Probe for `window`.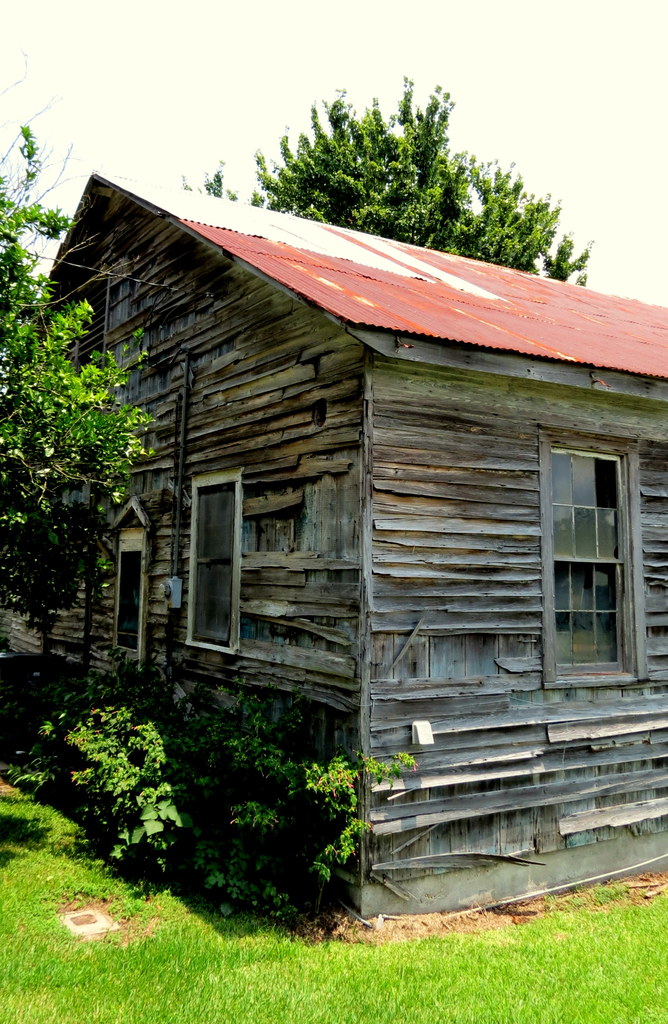
Probe result: bbox(112, 539, 147, 663).
